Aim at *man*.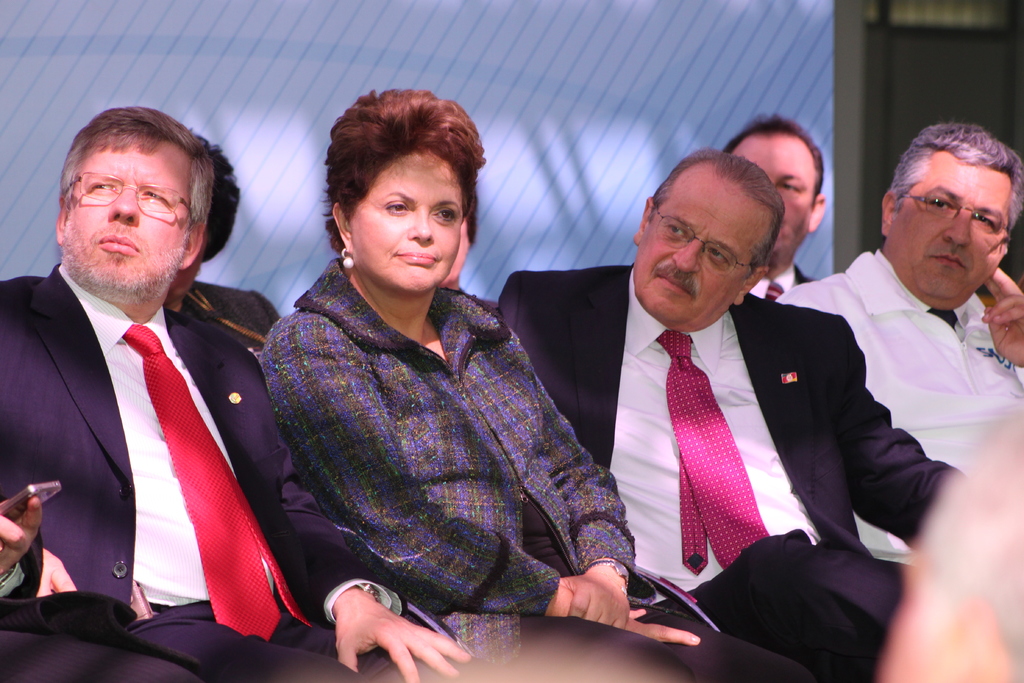
Aimed at box(0, 100, 479, 682).
